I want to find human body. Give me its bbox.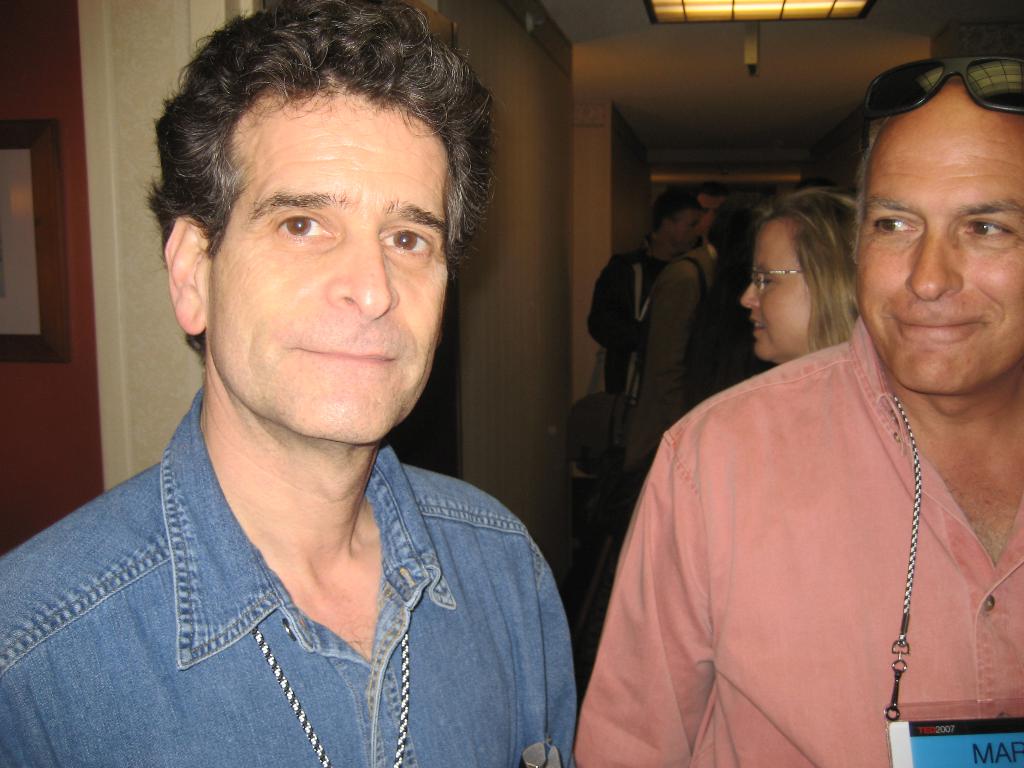
691, 176, 733, 242.
